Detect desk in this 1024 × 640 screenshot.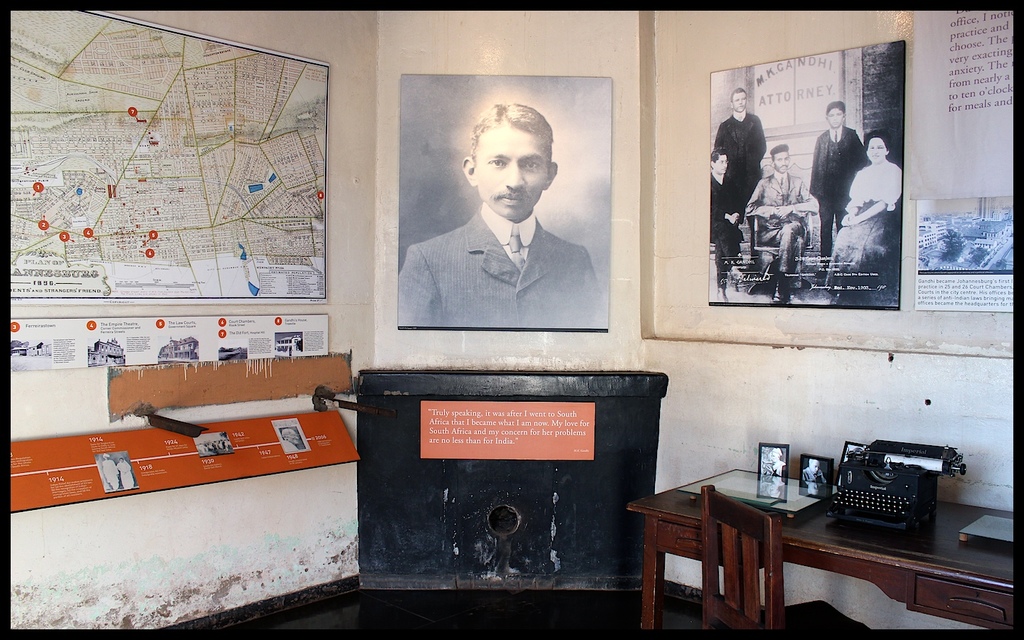
Detection: (x1=634, y1=474, x2=1012, y2=639).
